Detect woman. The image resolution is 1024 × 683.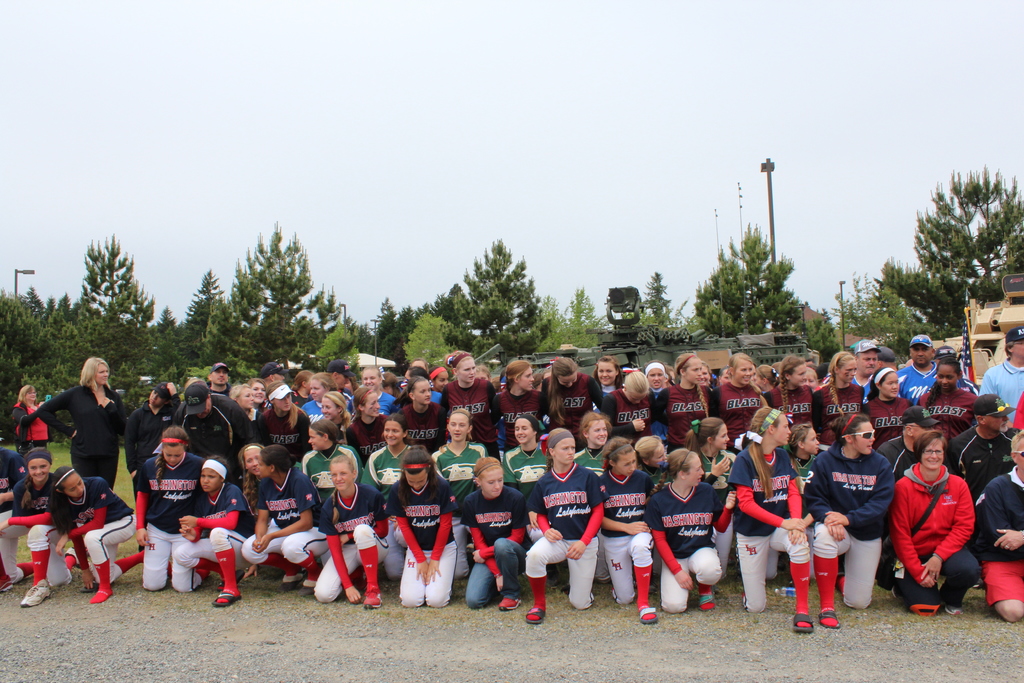
select_region(358, 412, 415, 576).
